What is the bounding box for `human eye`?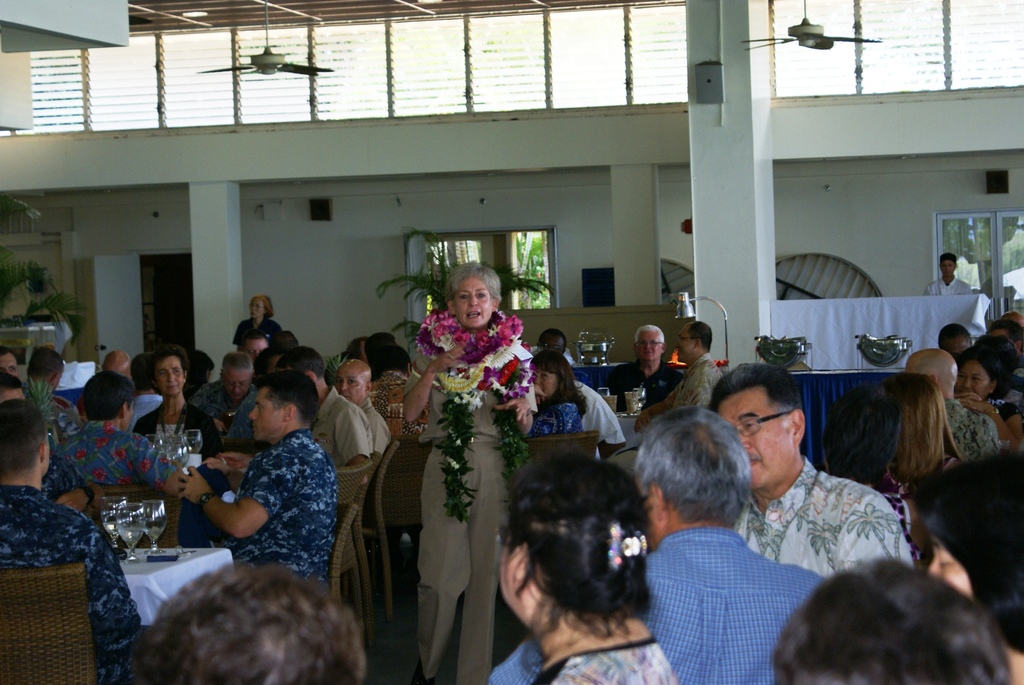
{"x1": 649, "y1": 342, "x2": 655, "y2": 347}.
